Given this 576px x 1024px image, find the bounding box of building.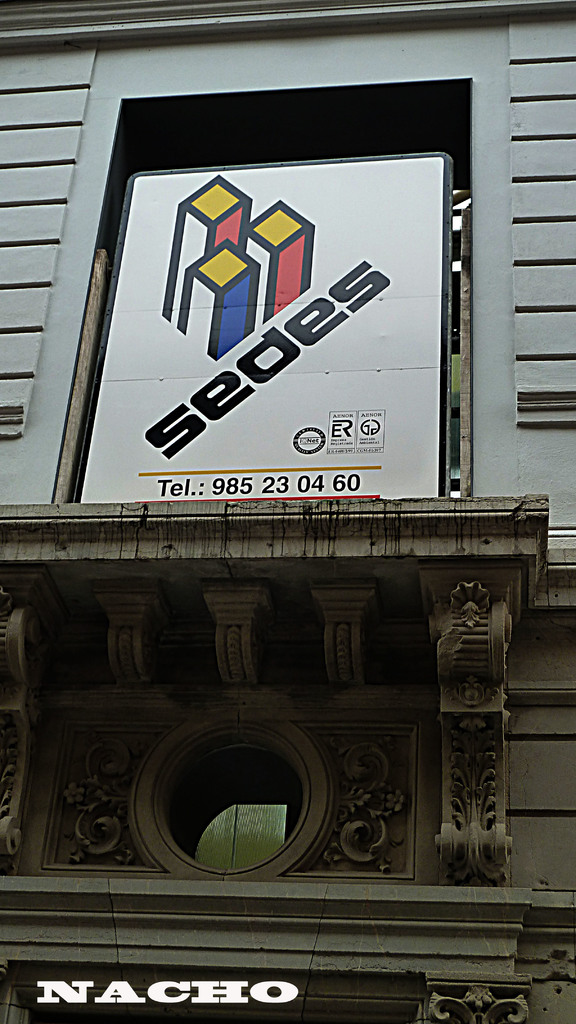
[0,0,575,1018].
